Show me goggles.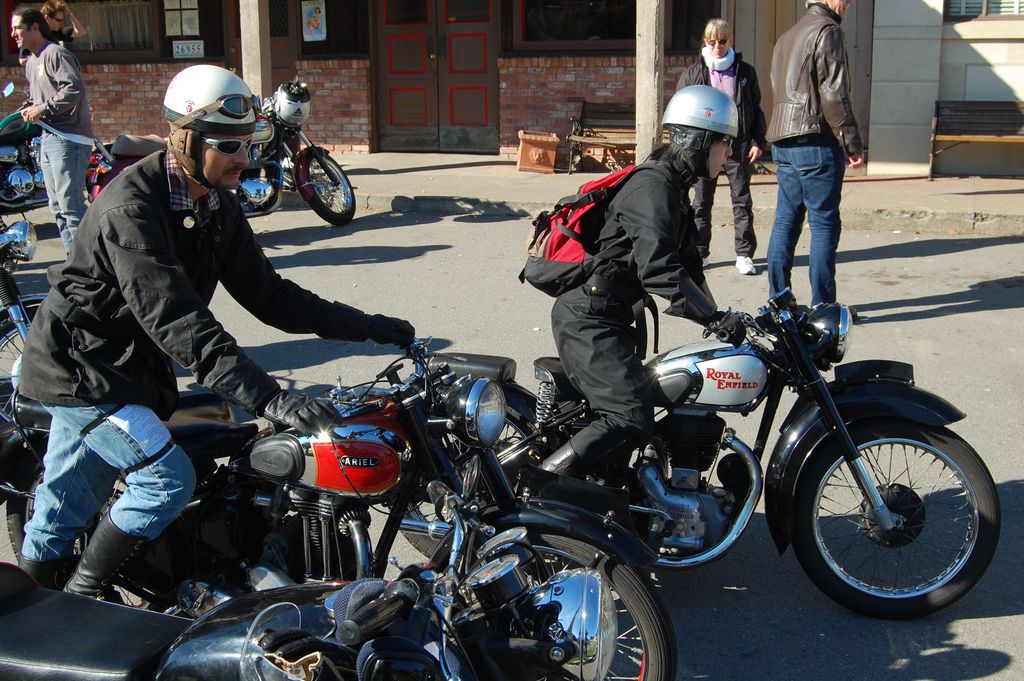
goggles is here: crop(199, 134, 255, 154).
